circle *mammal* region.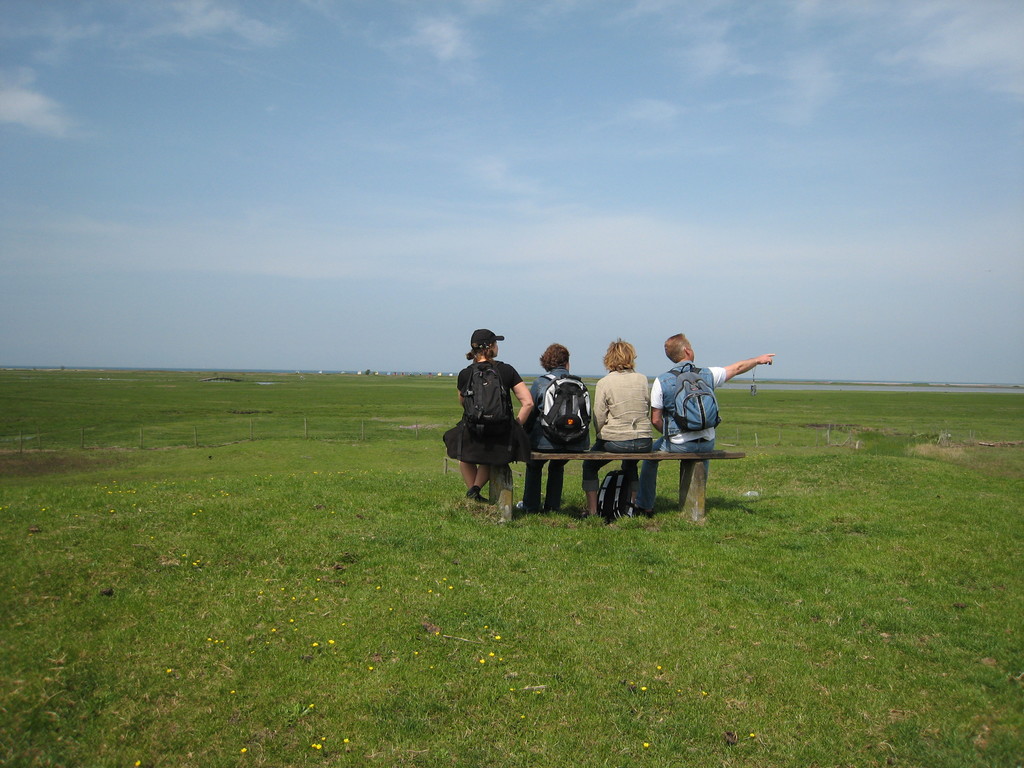
Region: [588, 336, 657, 520].
